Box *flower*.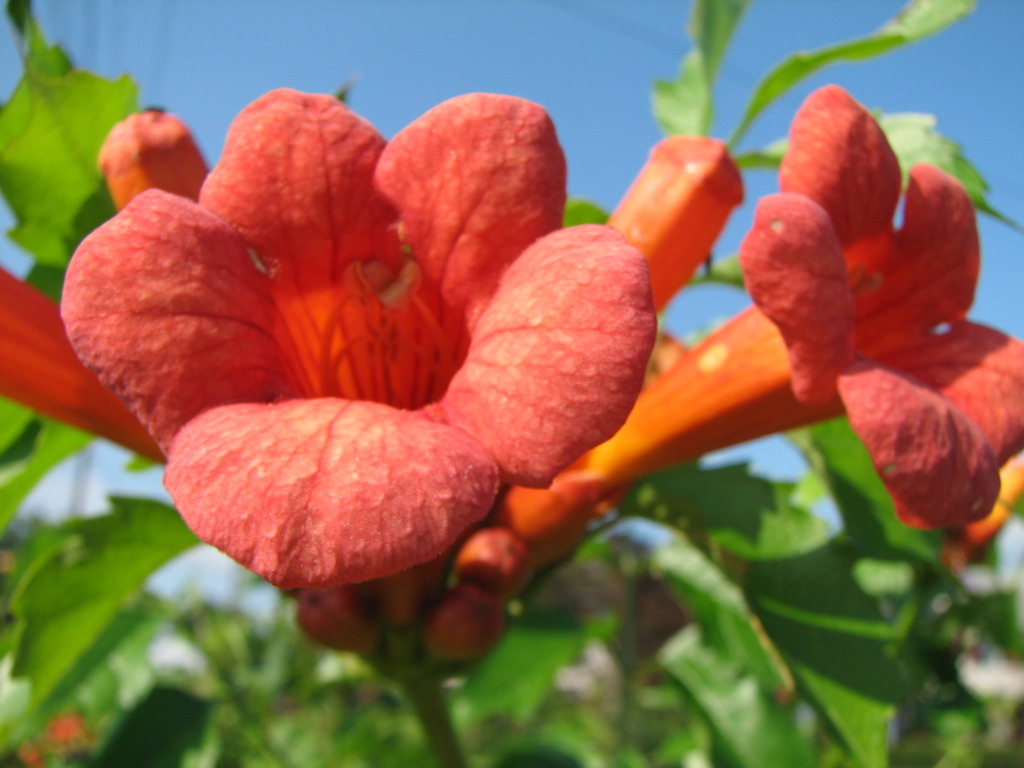
(0,86,657,685).
